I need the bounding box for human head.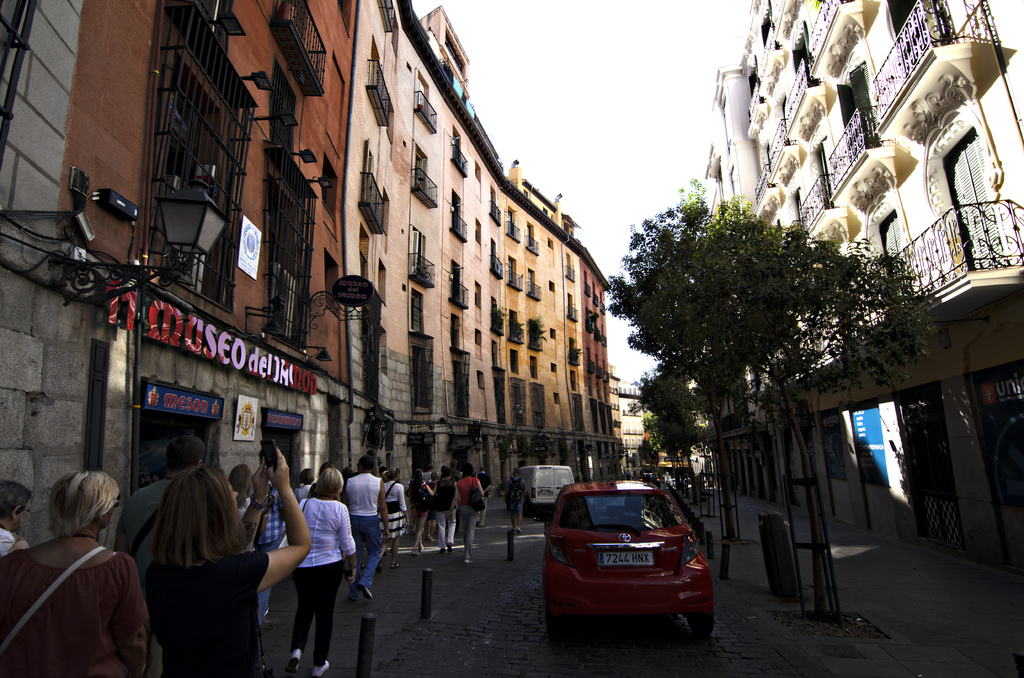
Here it is: bbox=[231, 463, 252, 492].
